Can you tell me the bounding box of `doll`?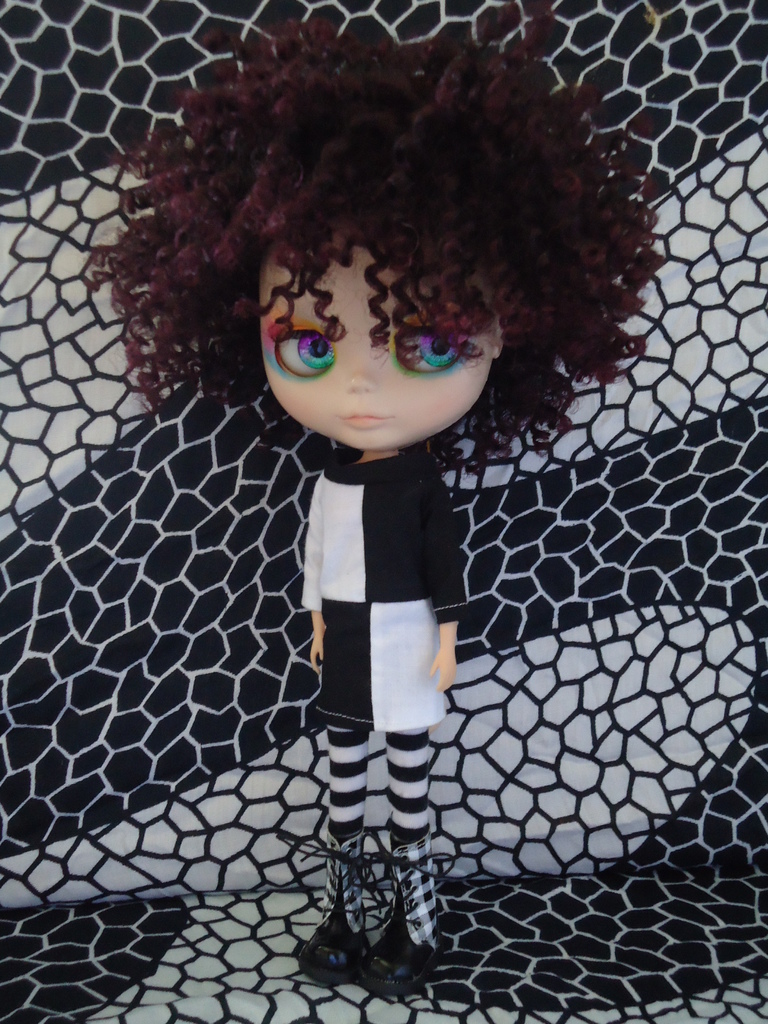
[left=100, top=29, right=670, bottom=1000].
